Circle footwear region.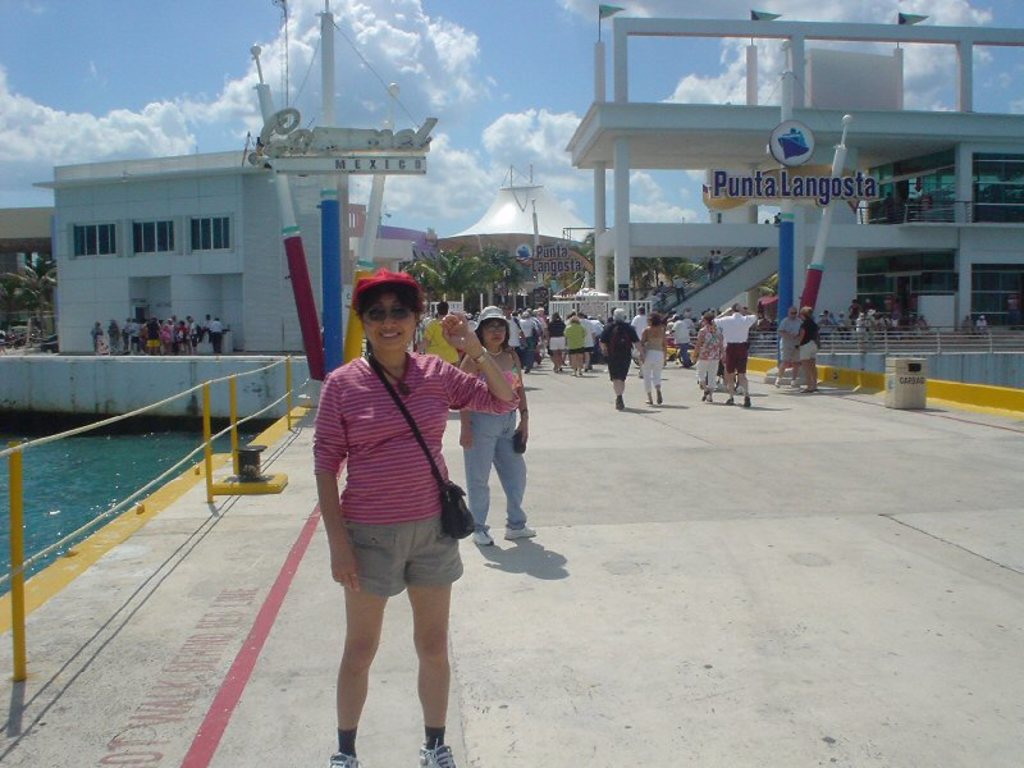
Region: bbox(477, 527, 490, 541).
